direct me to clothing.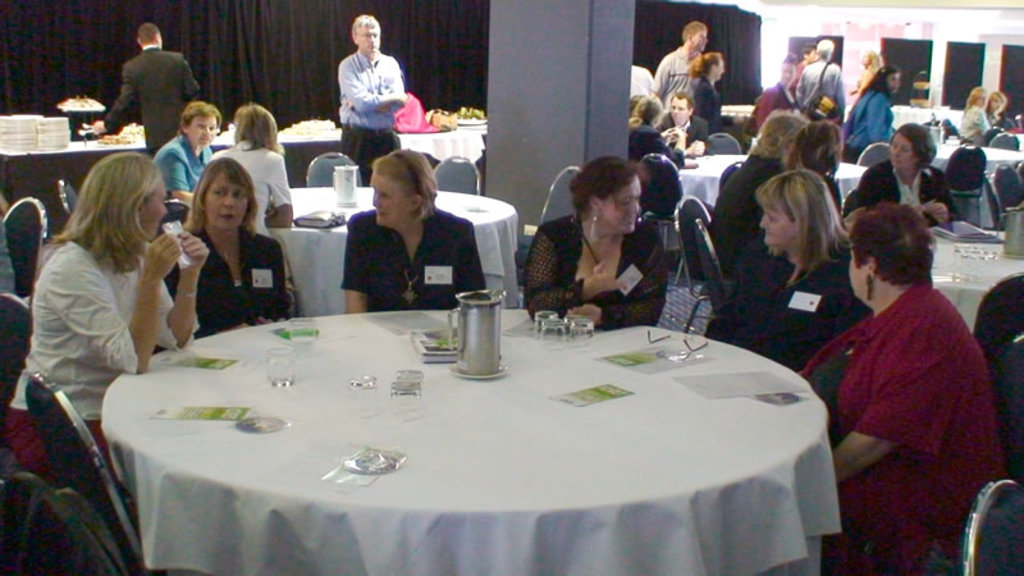
Direction: 343 205 479 311.
